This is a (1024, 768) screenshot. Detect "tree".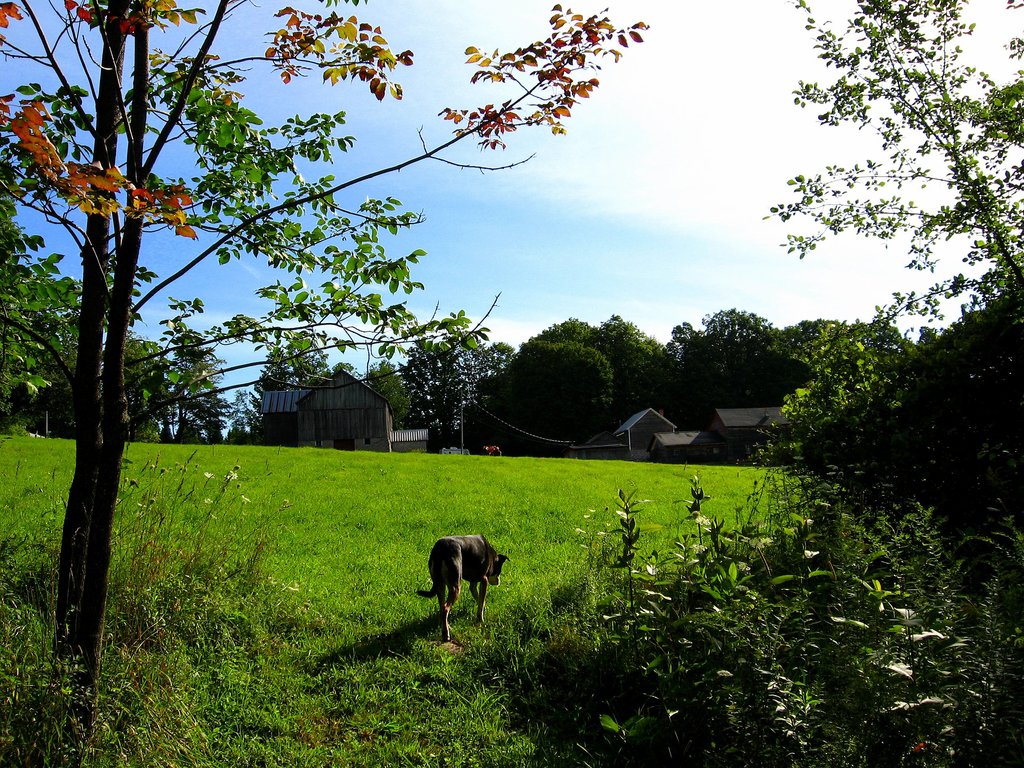
BBox(670, 304, 779, 415).
